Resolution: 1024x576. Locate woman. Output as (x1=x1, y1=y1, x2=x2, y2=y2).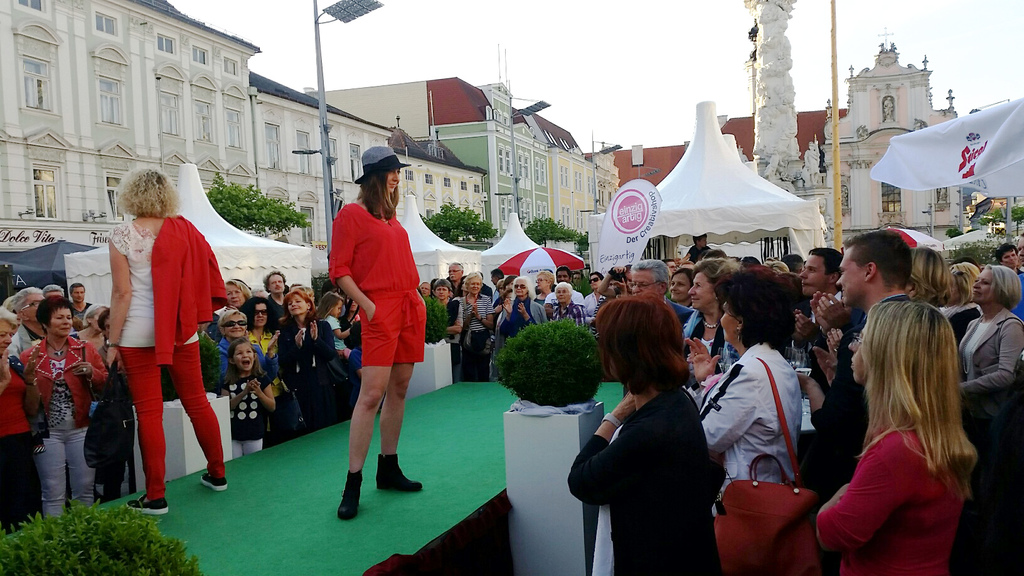
(x1=668, y1=264, x2=700, y2=307).
